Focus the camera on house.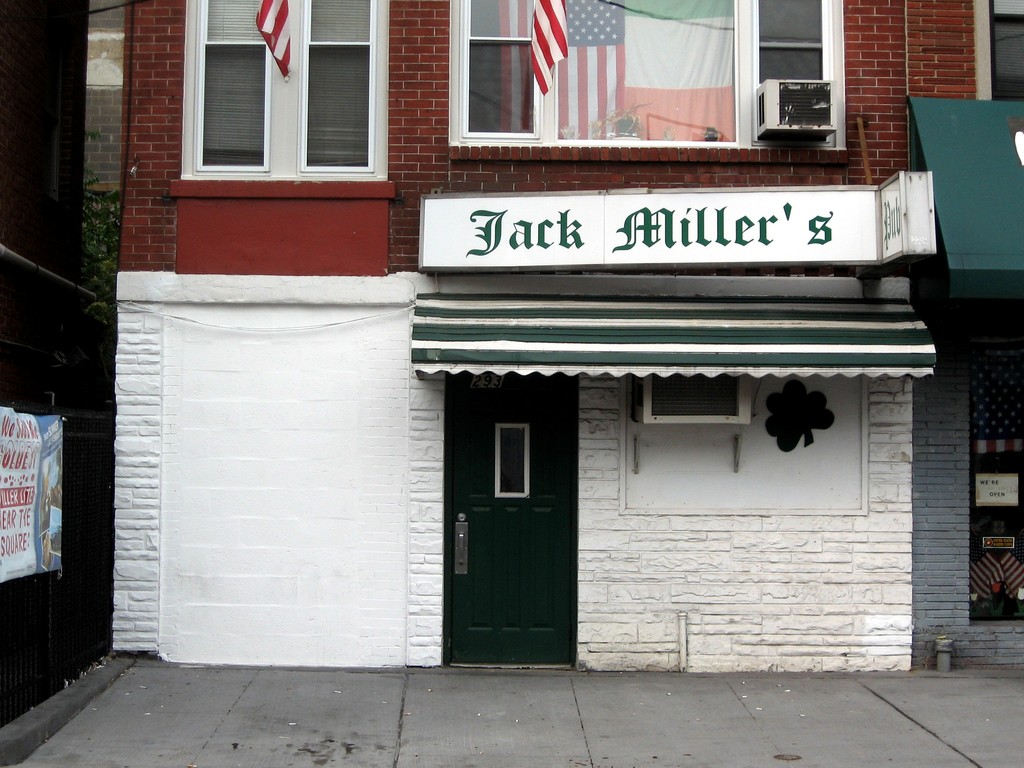
Focus region: rect(103, 0, 999, 676).
